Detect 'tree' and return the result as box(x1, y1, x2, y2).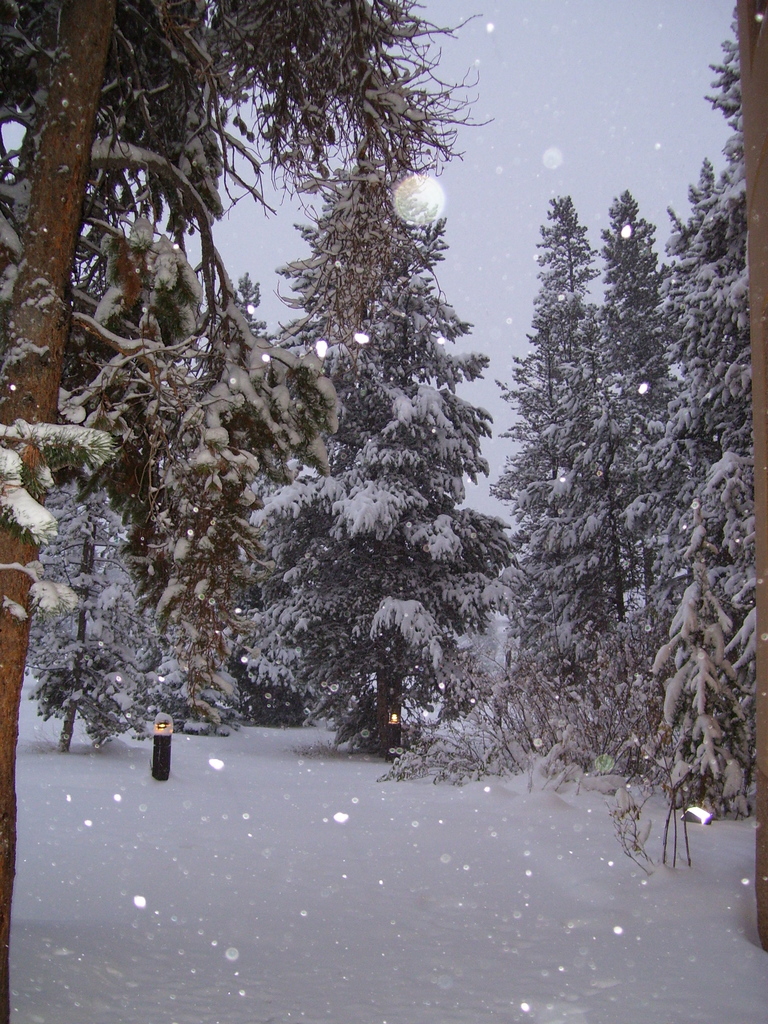
box(120, 261, 313, 790).
